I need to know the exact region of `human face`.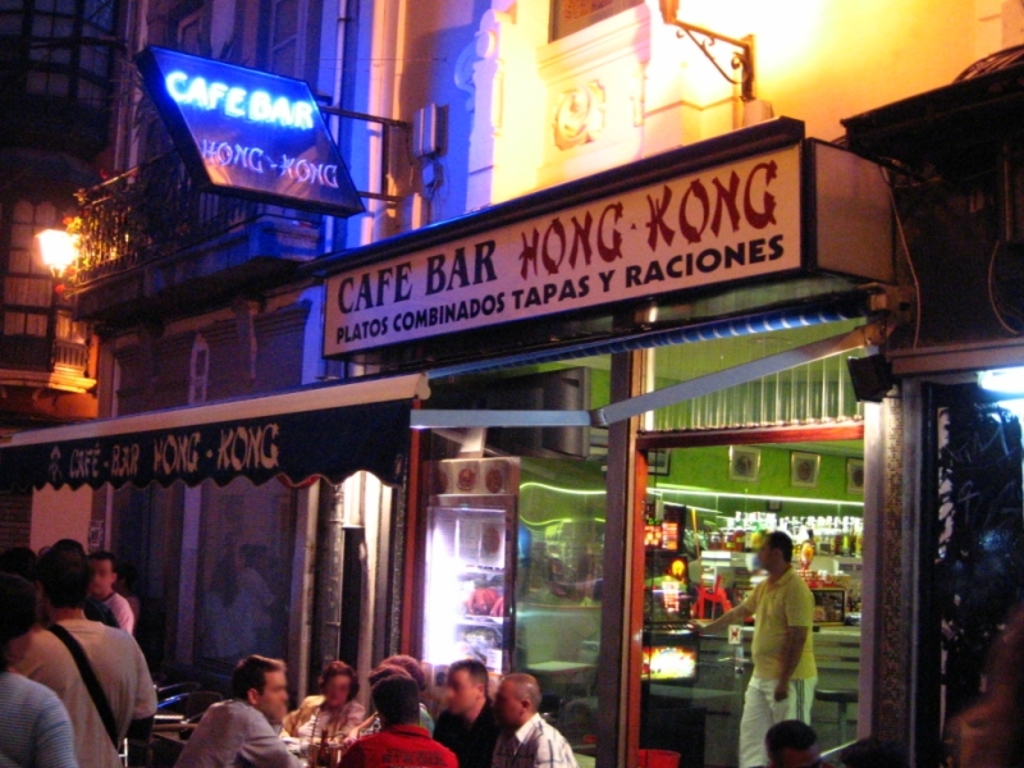
Region: 756:539:774:567.
